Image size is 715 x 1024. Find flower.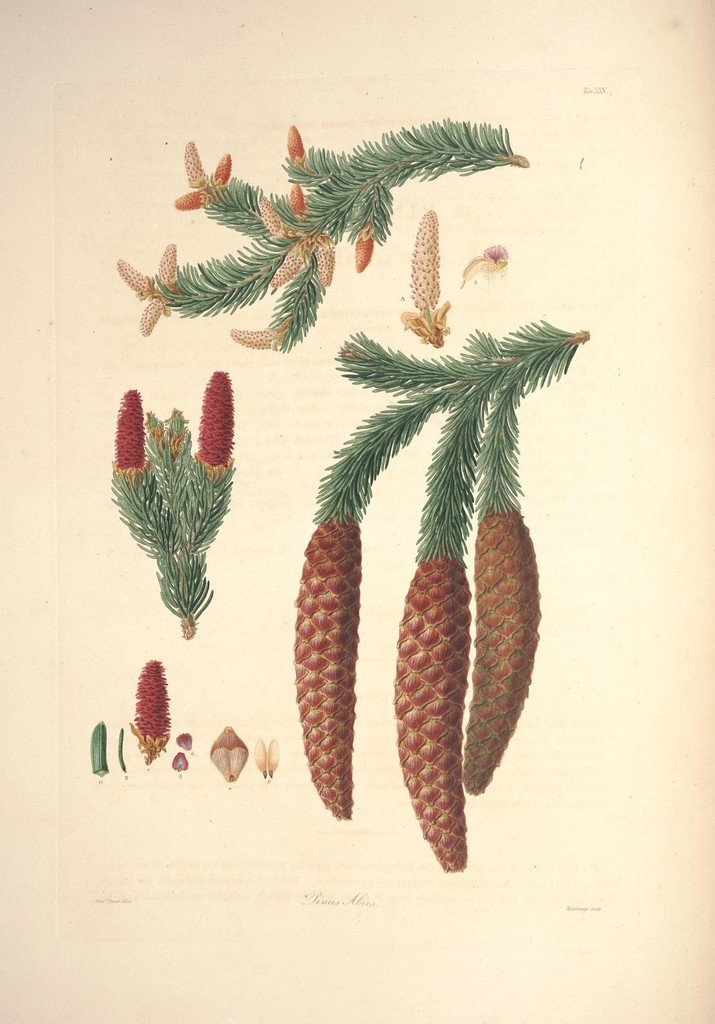
[x1=212, y1=153, x2=234, y2=184].
